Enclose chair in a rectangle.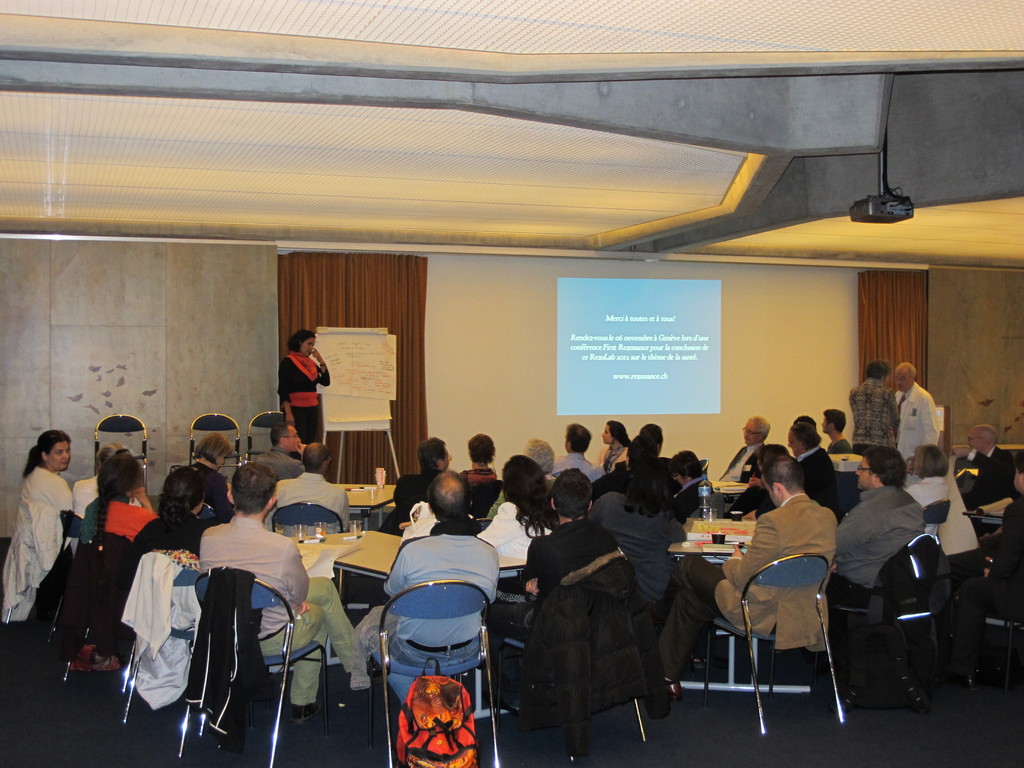
268 500 350 596.
